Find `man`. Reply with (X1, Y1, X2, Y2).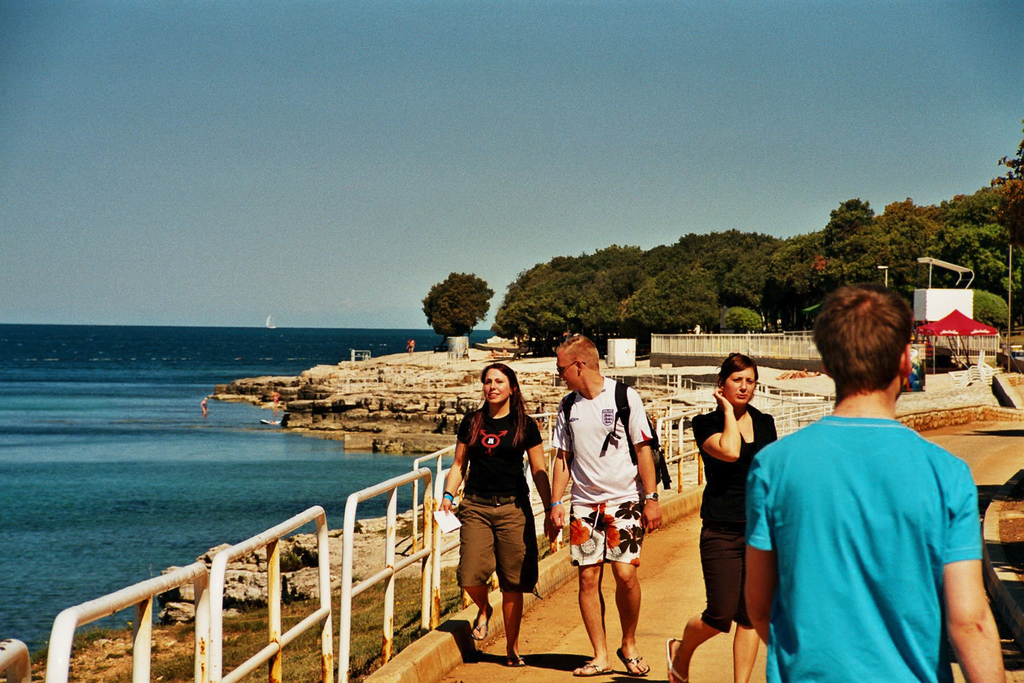
(731, 286, 1002, 682).
